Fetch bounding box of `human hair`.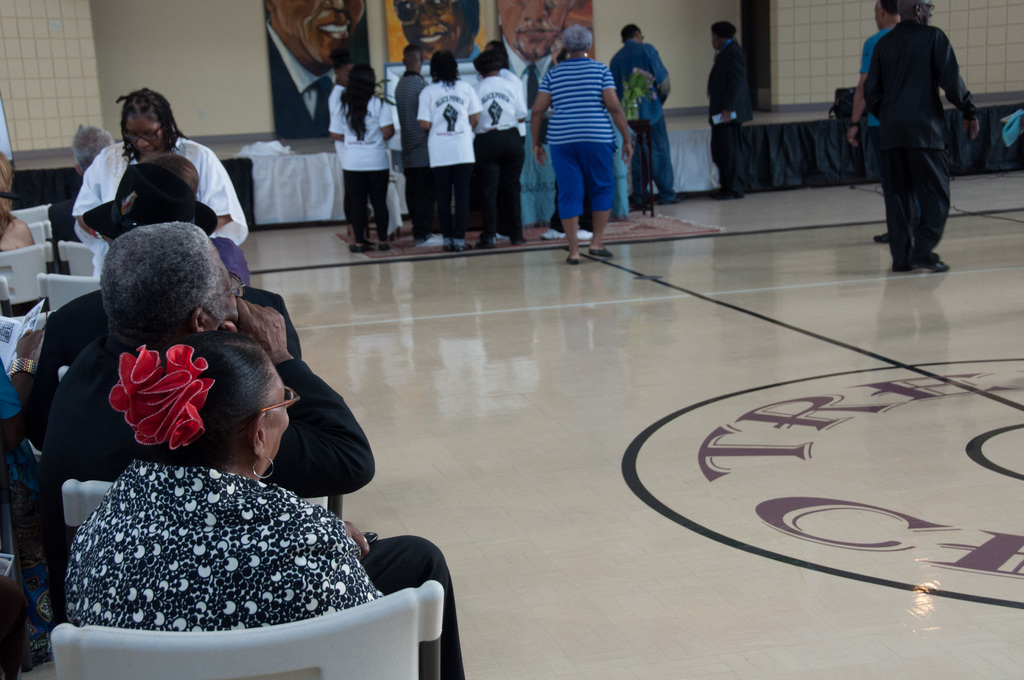
Bbox: 618, 23, 637, 43.
